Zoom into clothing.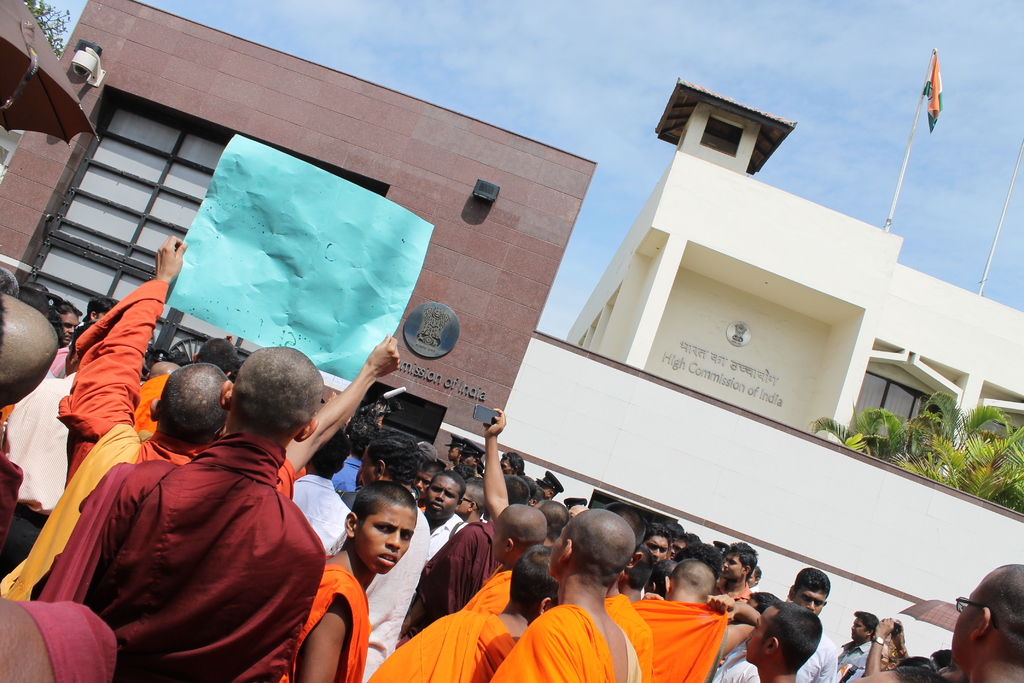
Zoom target: (417, 500, 468, 573).
